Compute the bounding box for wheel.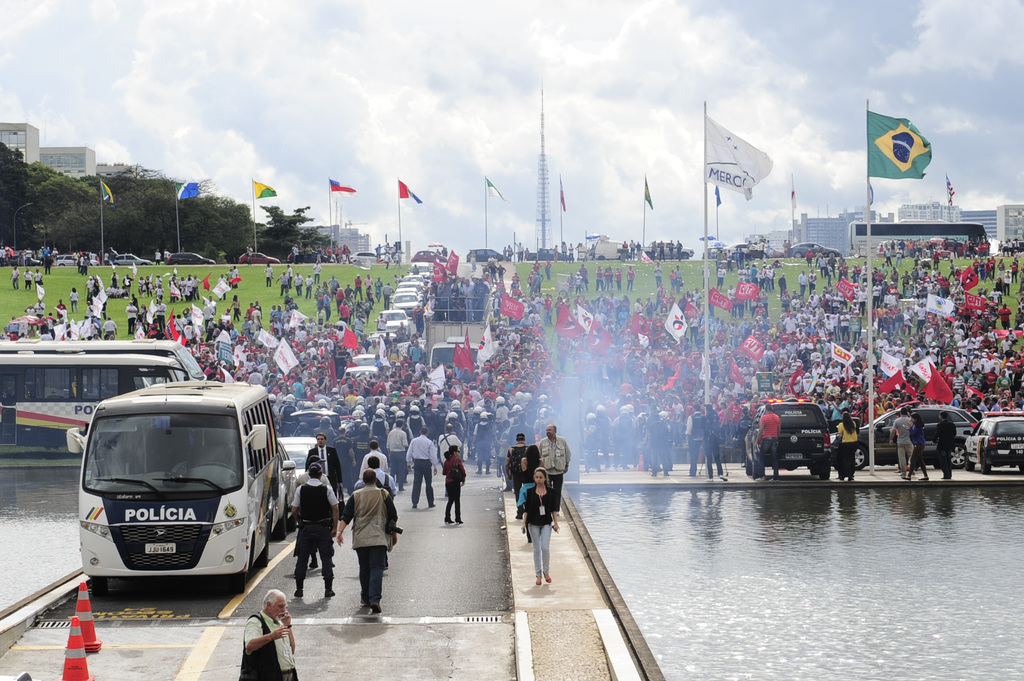
bbox(249, 525, 270, 568).
